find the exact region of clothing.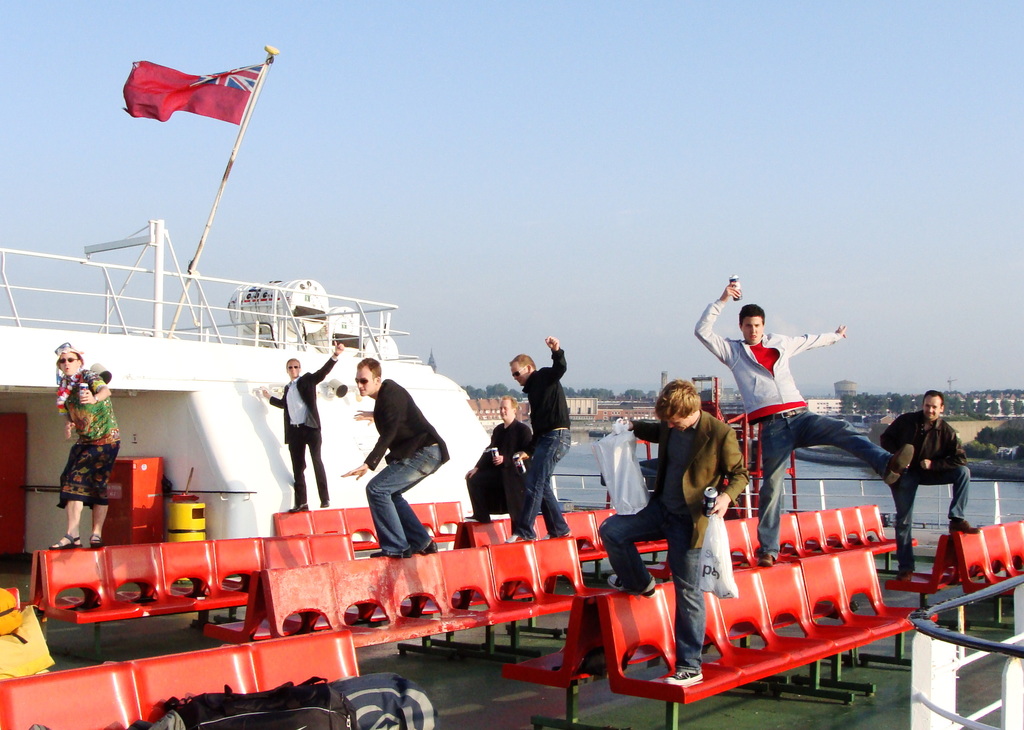
Exact region: [left=694, top=298, right=894, bottom=562].
